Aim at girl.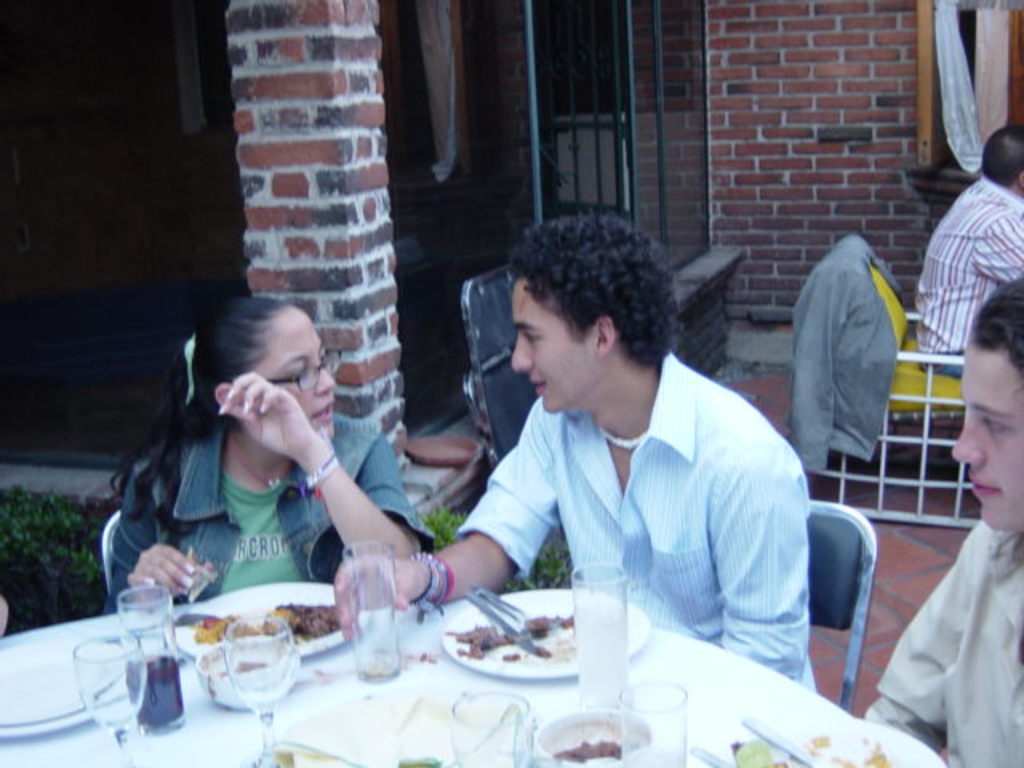
Aimed at Rect(102, 298, 437, 611).
